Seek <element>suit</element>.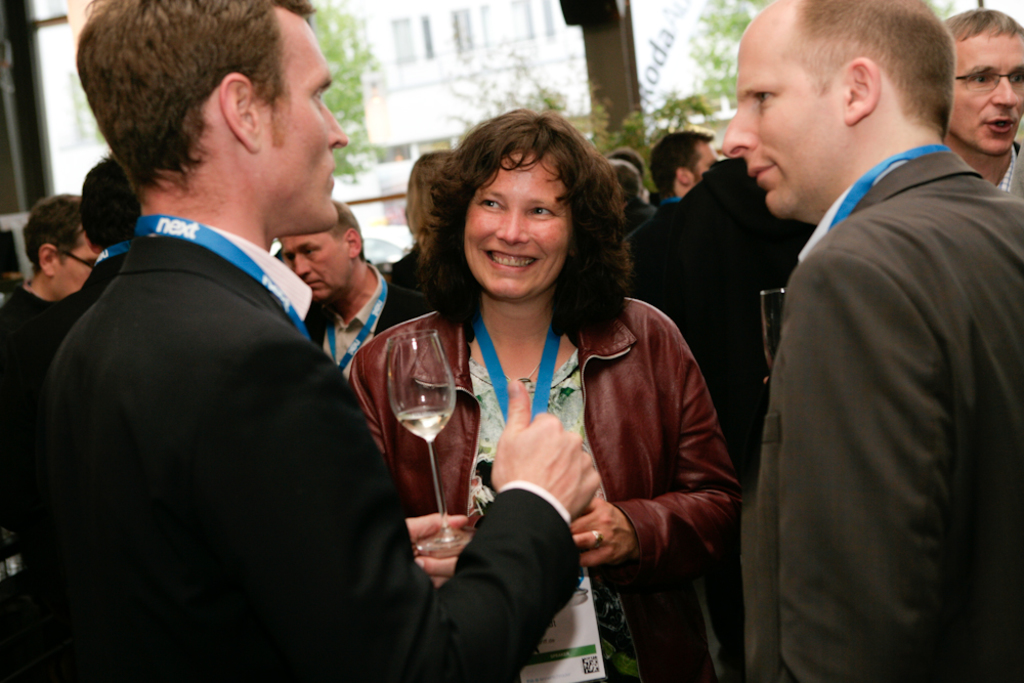
<region>300, 266, 430, 384</region>.
